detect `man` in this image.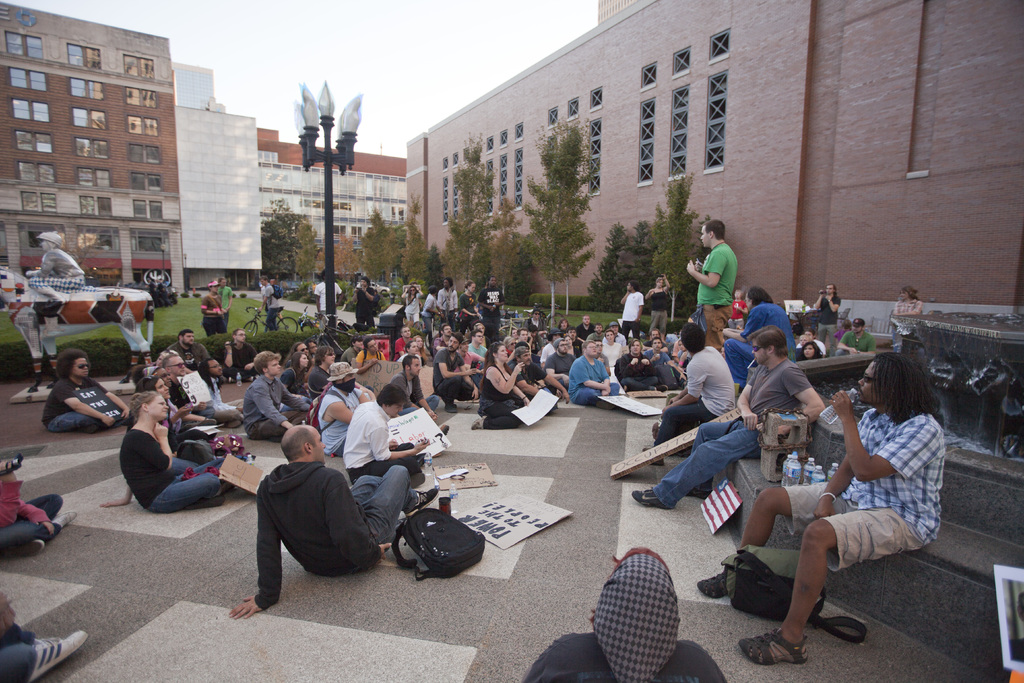
Detection: {"left": 315, "top": 273, "right": 341, "bottom": 320}.
